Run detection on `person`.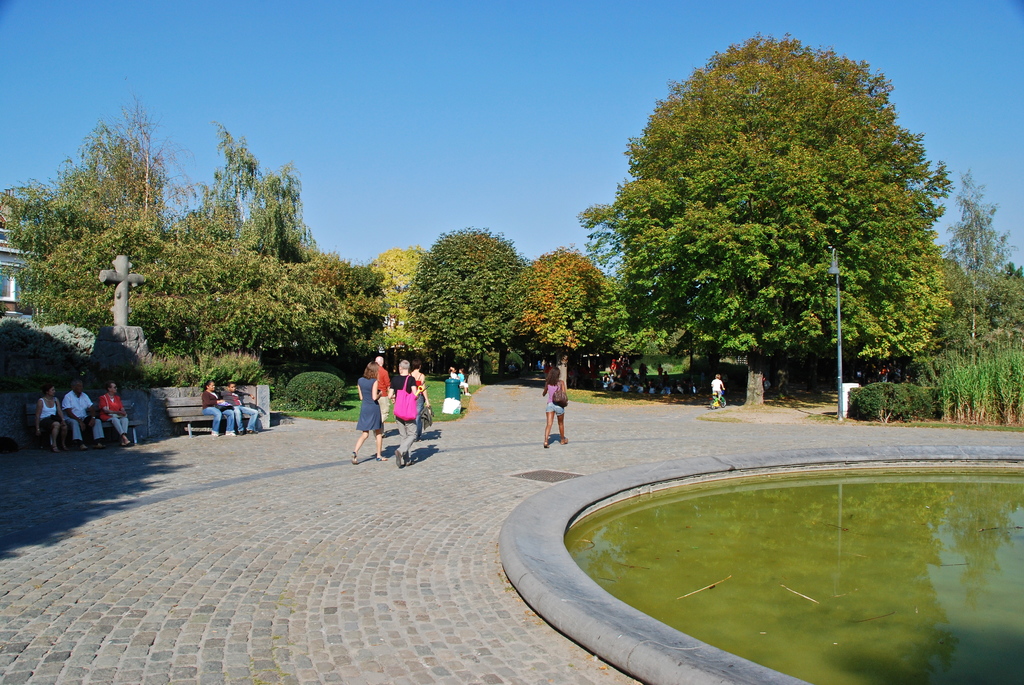
Result: rect(394, 358, 420, 465).
